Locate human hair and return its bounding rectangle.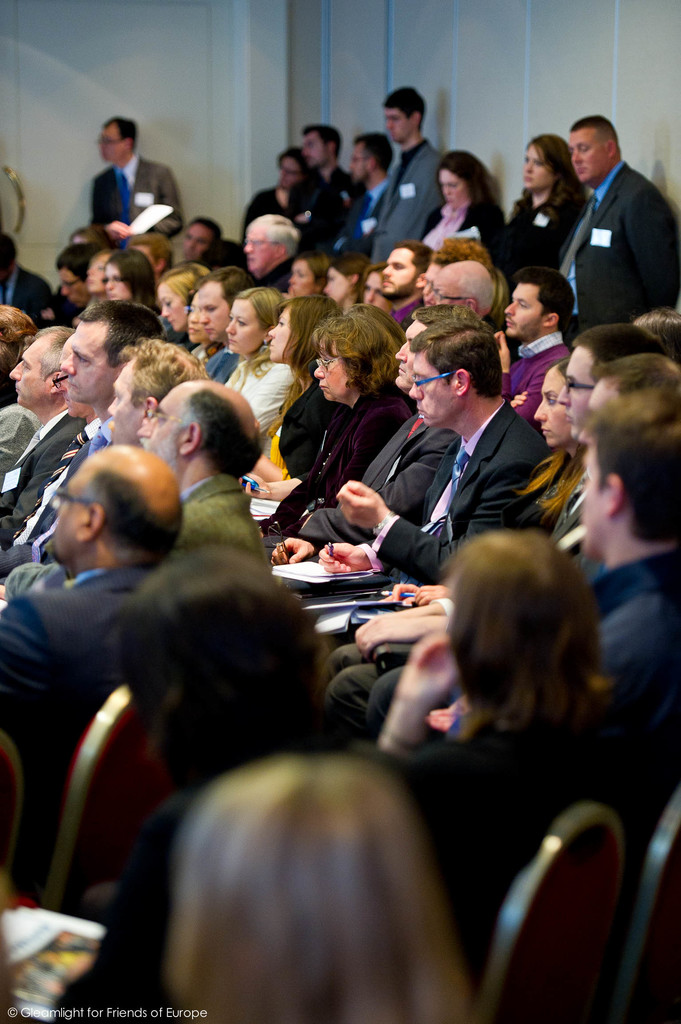
Rect(567, 113, 618, 159).
